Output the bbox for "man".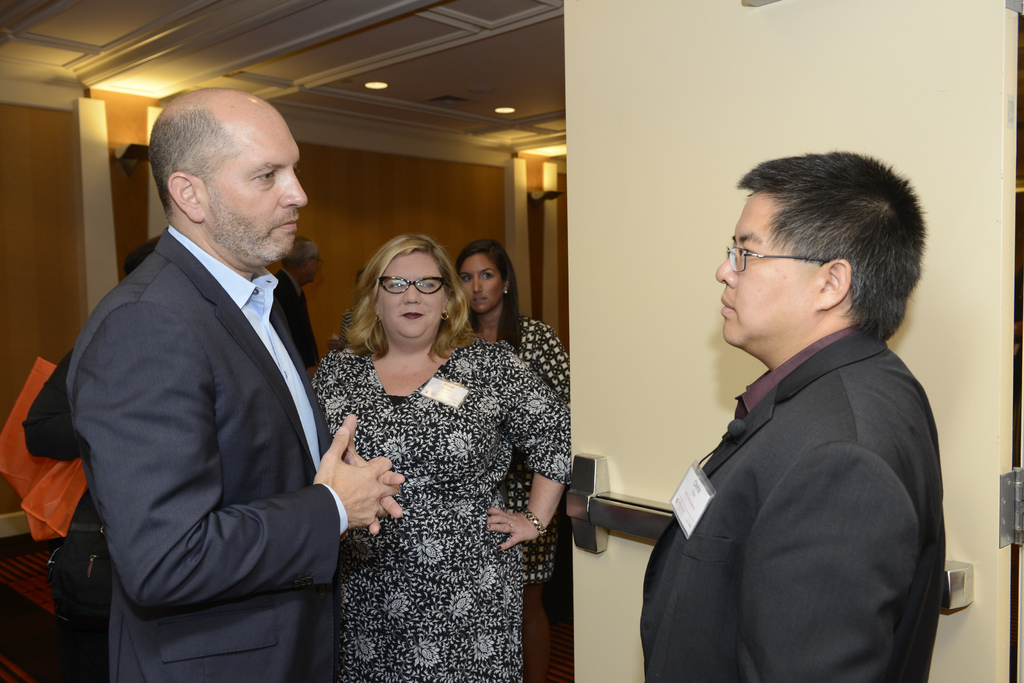
select_region(640, 152, 943, 682).
